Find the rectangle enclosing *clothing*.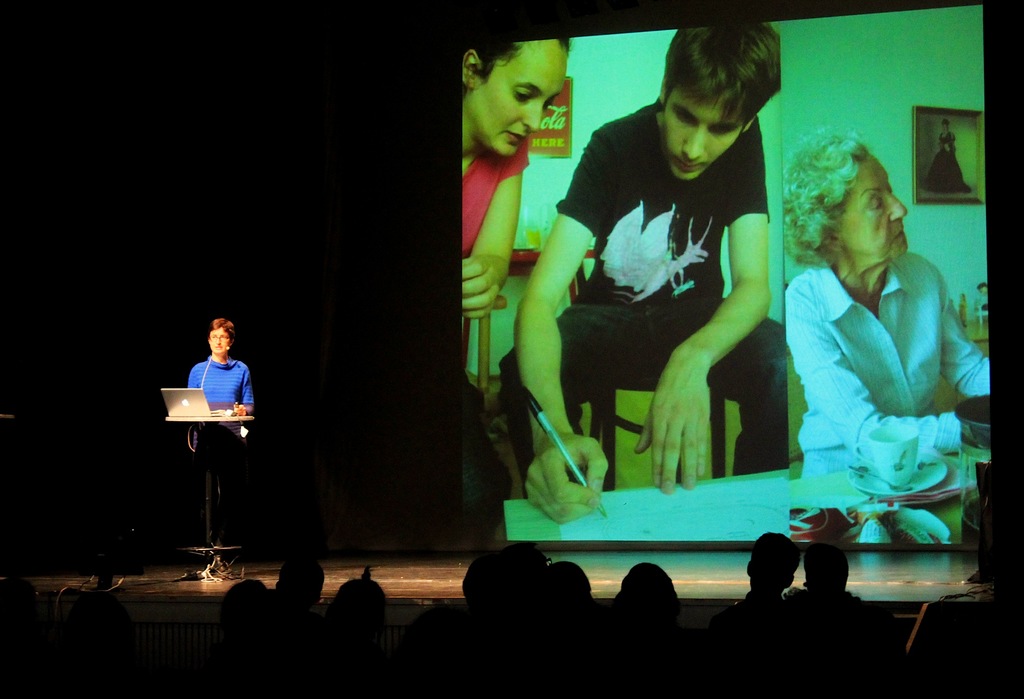
787,193,973,548.
